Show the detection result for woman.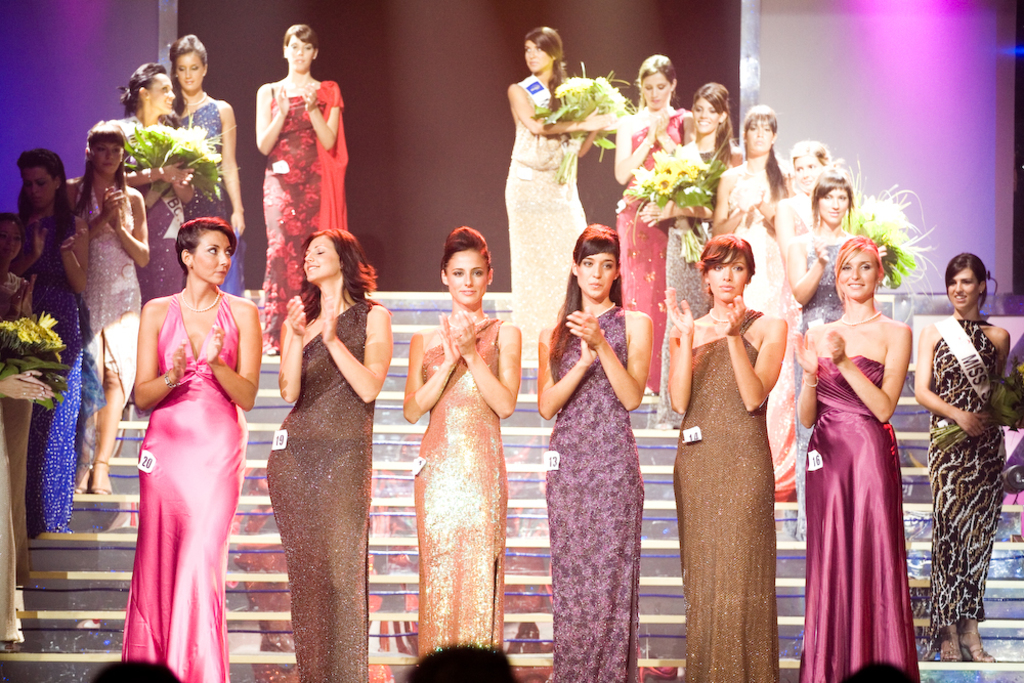
(x1=105, y1=60, x2=194, y2=304).
